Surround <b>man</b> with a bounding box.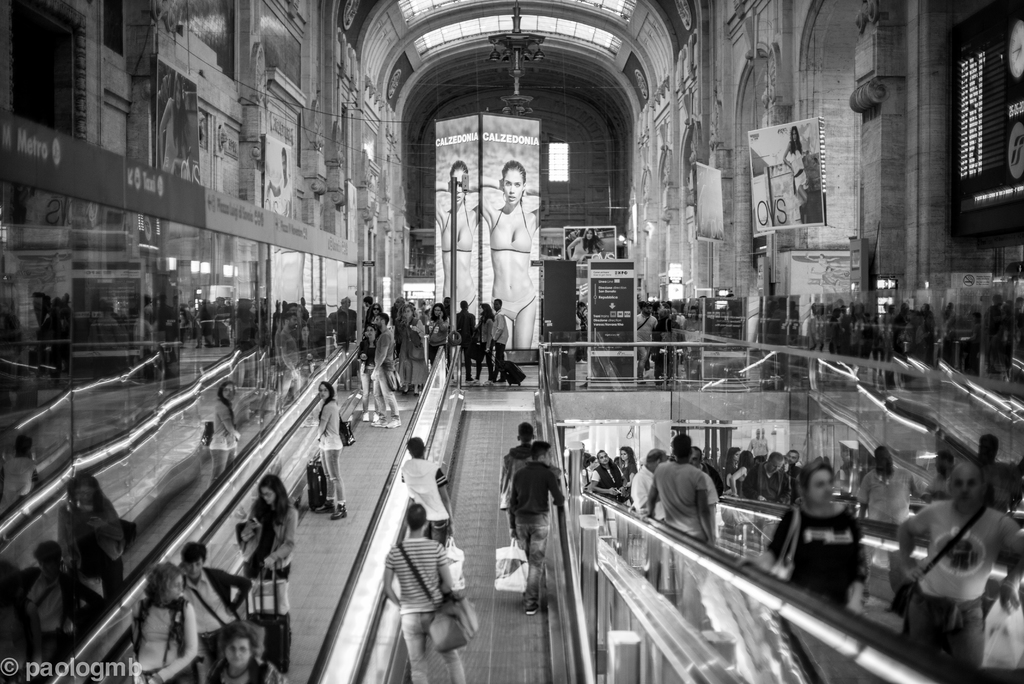
<region>481, 297, 509, 385</region>.
